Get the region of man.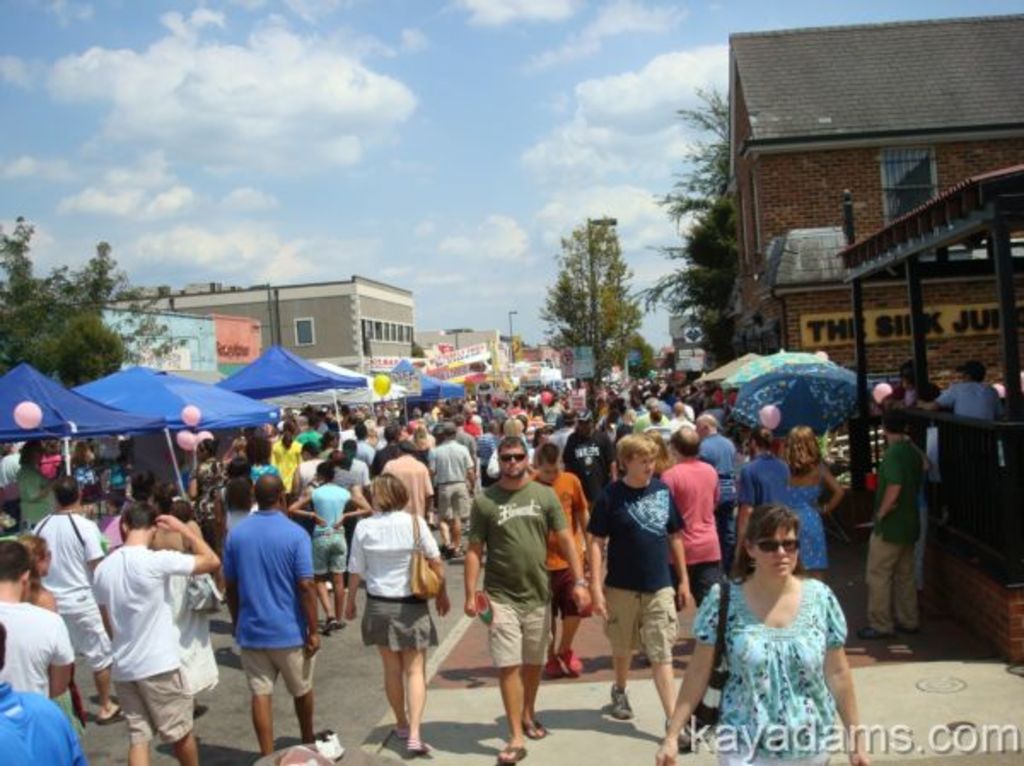
rect(215, 473, 329, 749).
